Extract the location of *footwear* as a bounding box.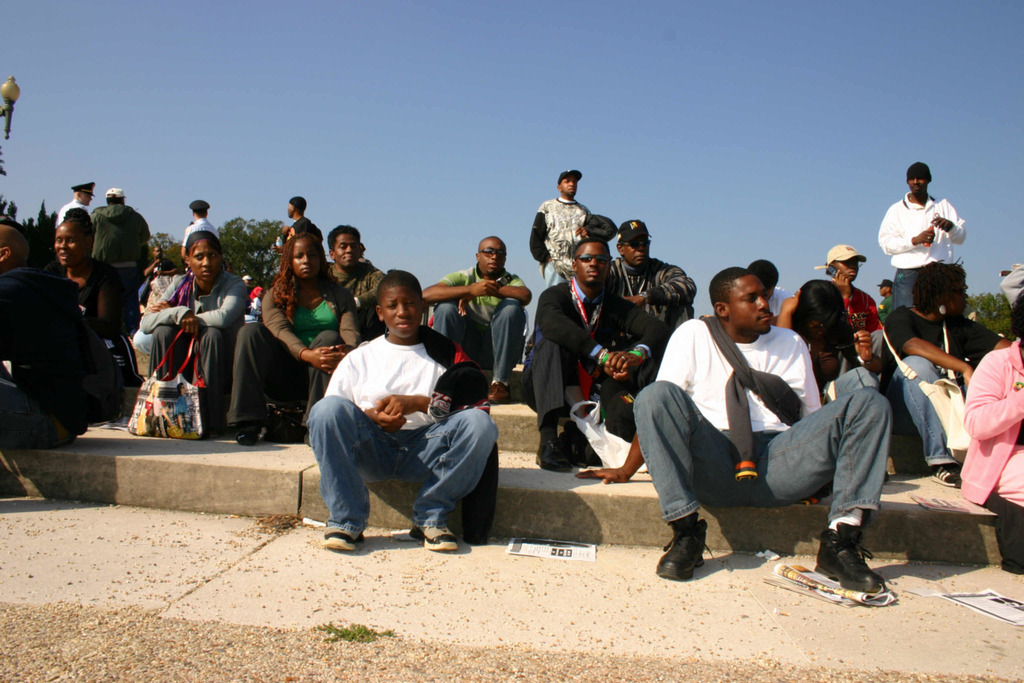
238:411:271:450.
